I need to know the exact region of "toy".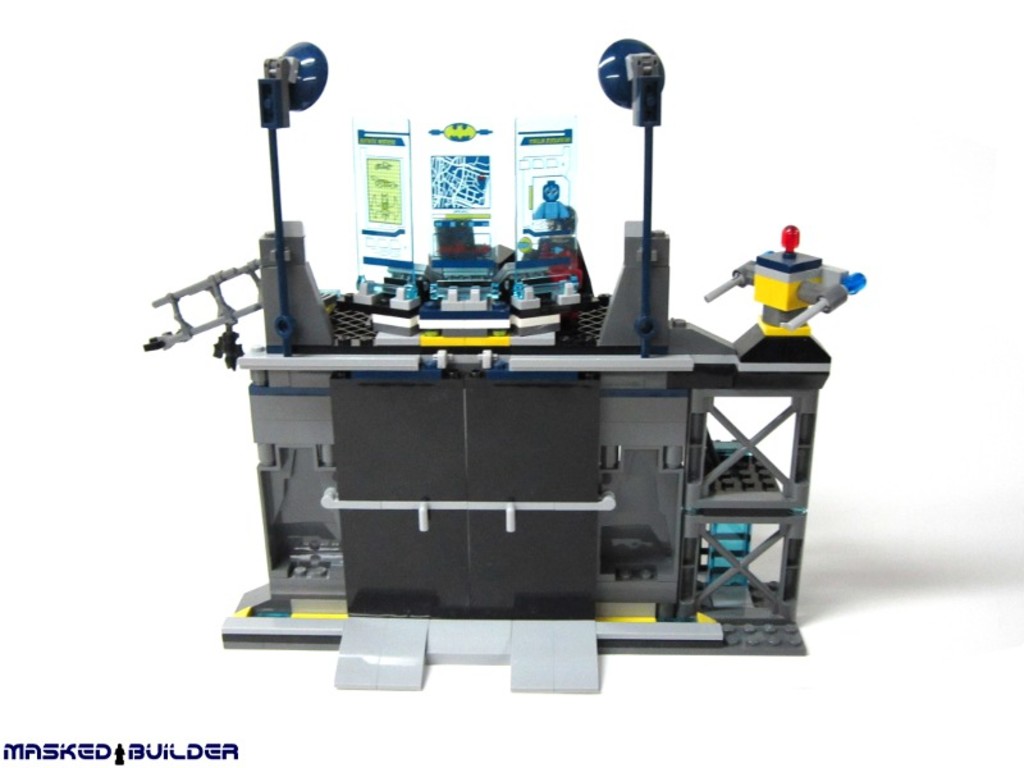
Region: l=723, t=225, r=846, b=356.
